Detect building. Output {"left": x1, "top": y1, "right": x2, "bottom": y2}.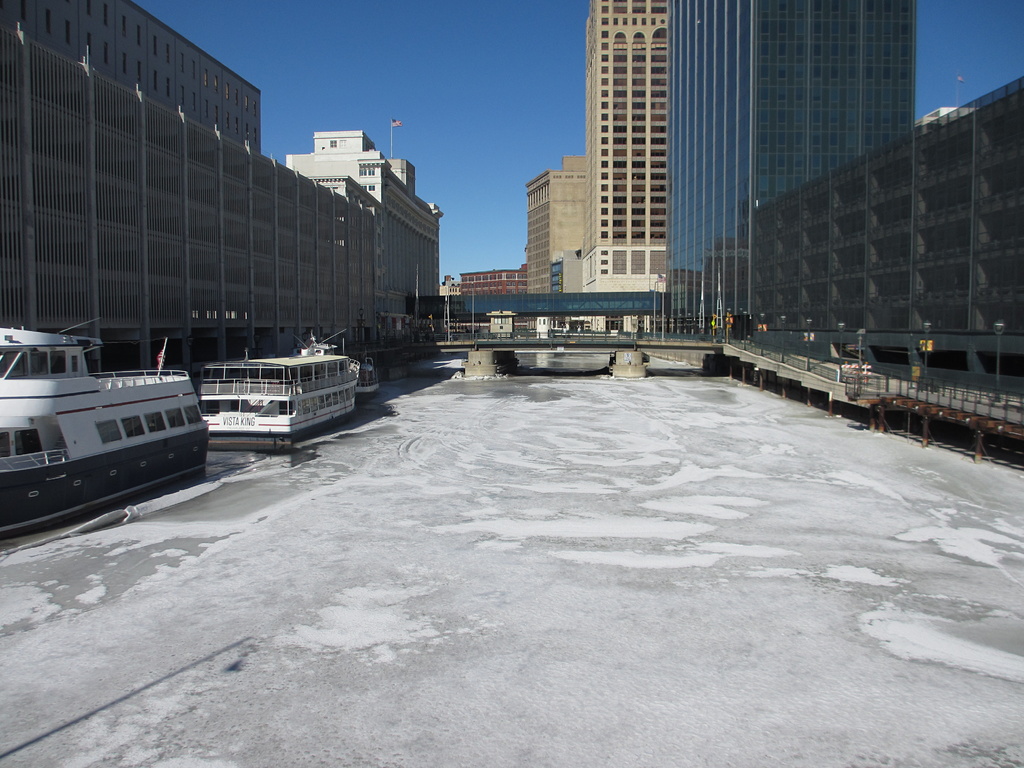
{"left": 585, "top": 1, "right": 671, "bottom": 335}.
